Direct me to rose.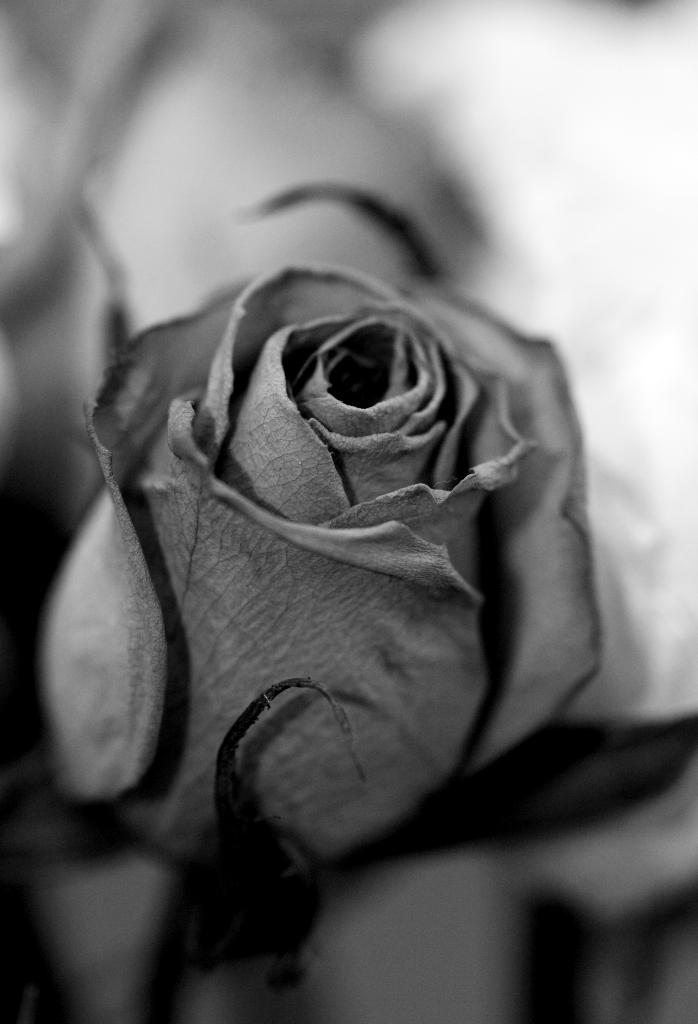
Direction: (33, 260, 608, 876).
